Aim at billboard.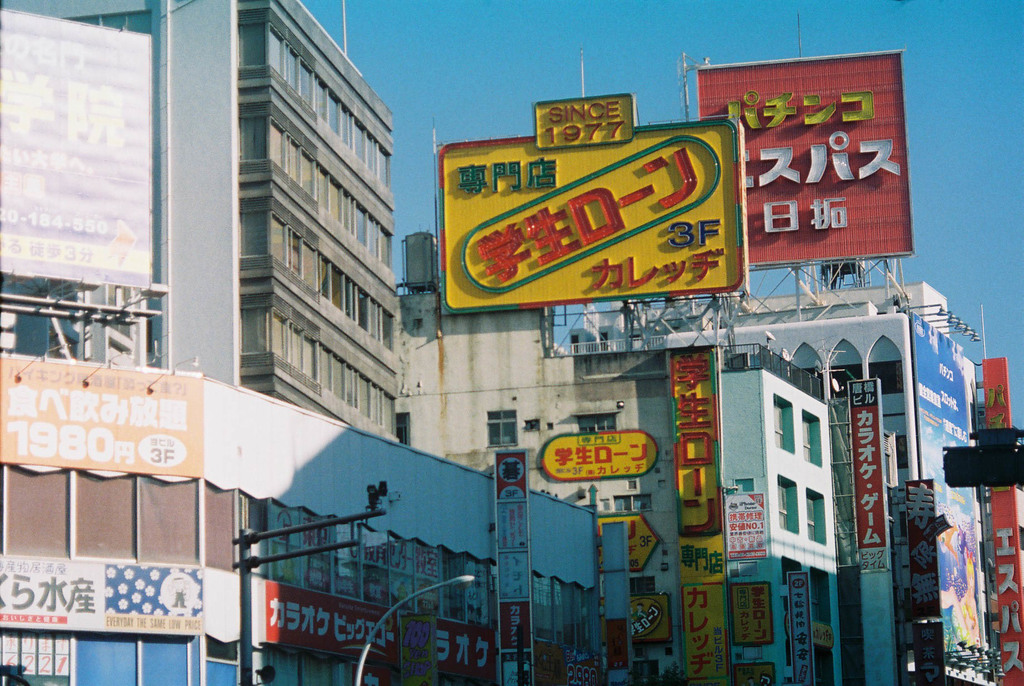
Aimed at box(531, 92, 632, 145).
